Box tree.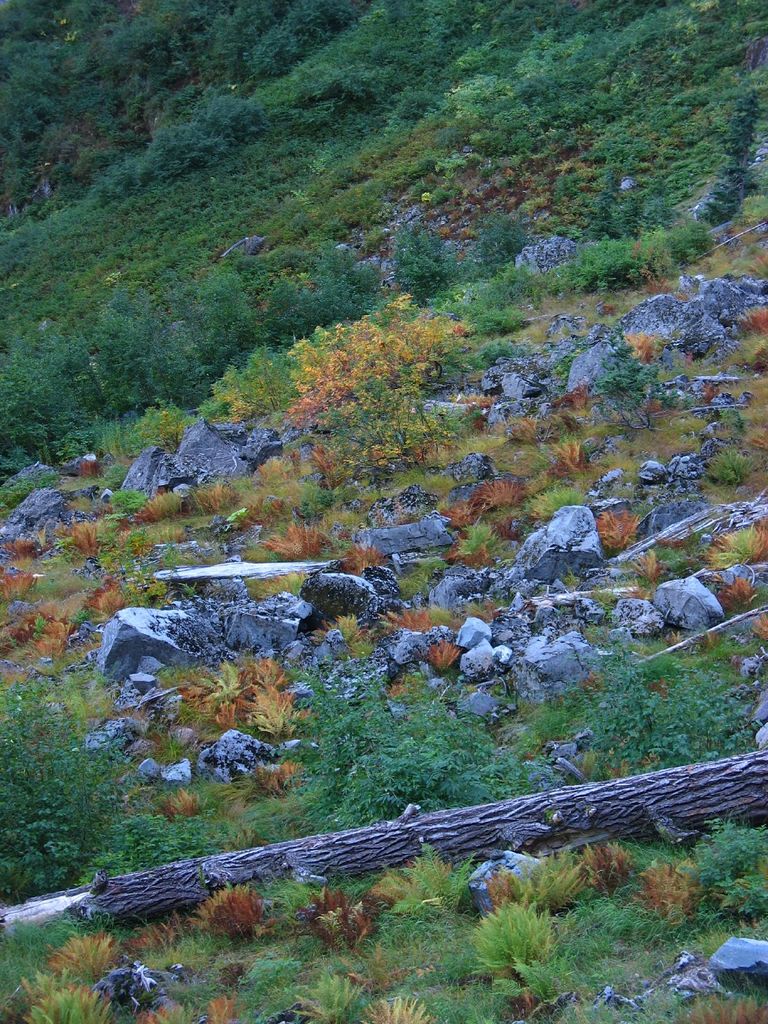
x1=252 y1=360 x2=288 y2=412.
